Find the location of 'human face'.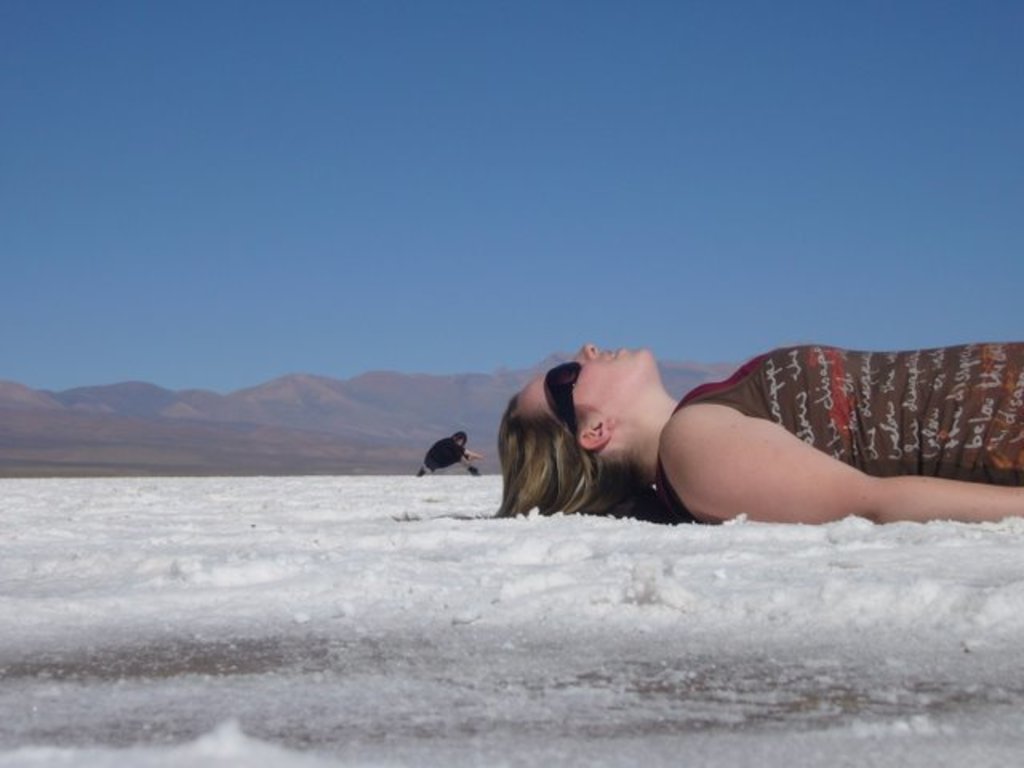
Location: 510:338:651:421.
